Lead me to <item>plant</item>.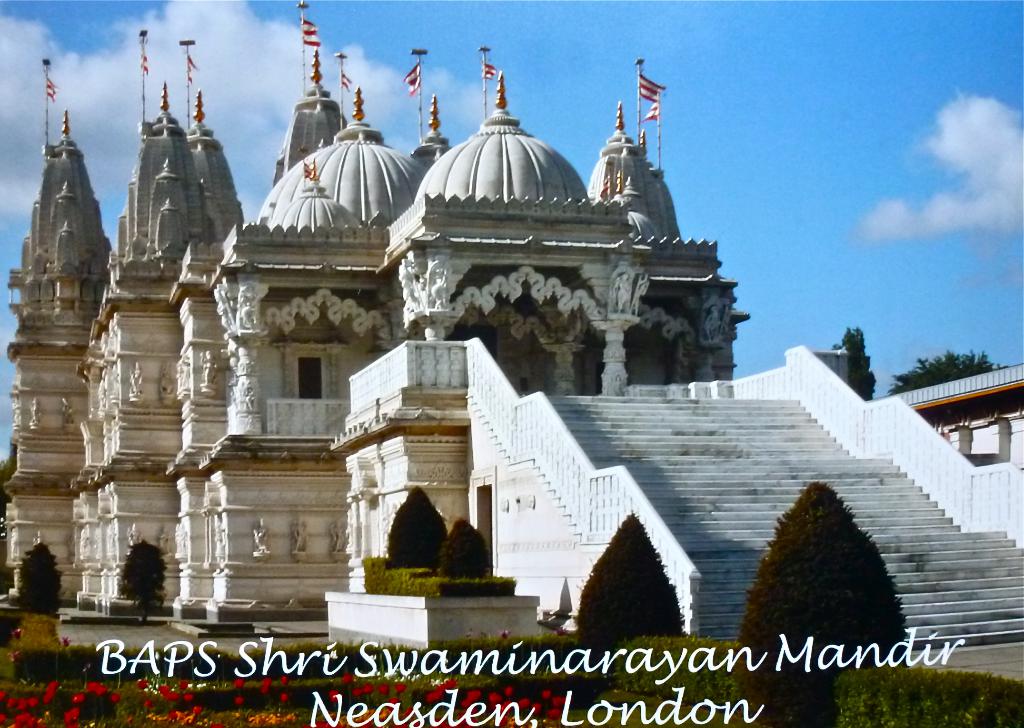
Lead to box=[383, 482, 447, 567].
